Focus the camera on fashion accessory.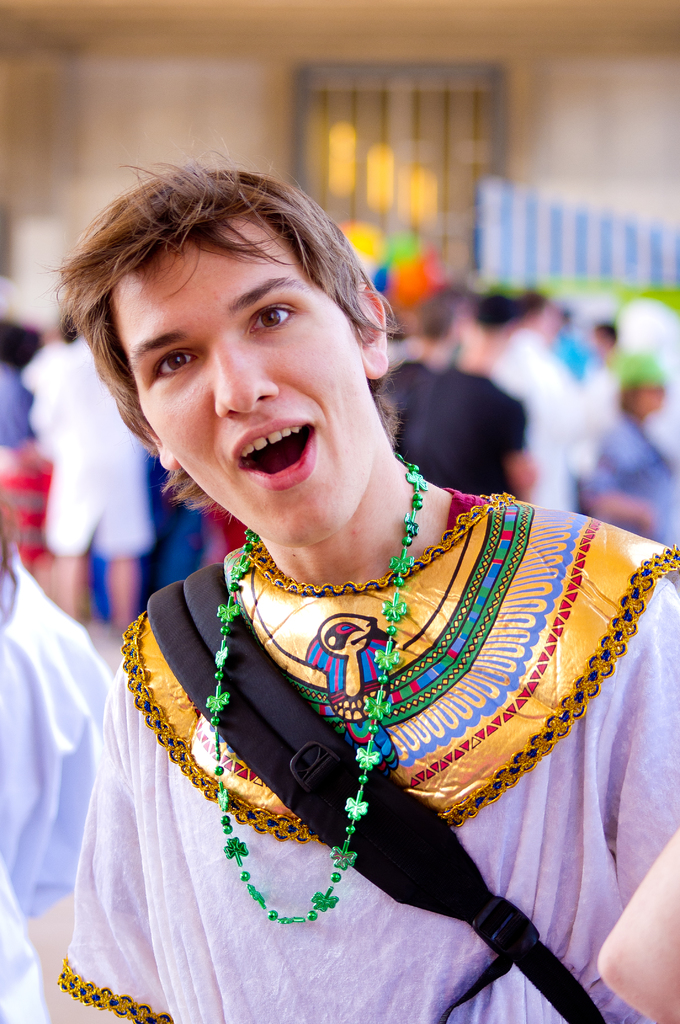
Focus region: 203, 451, 426, 925.
